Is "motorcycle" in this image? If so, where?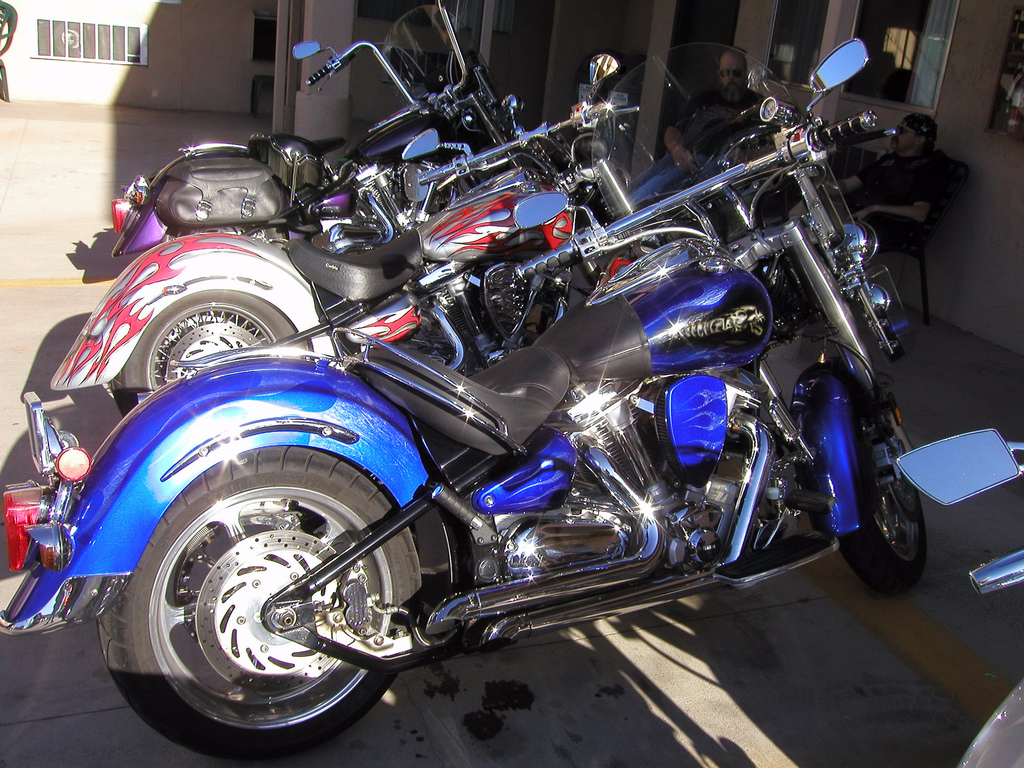
Yes, at x1=890, y1=415, x2=1023, y2=767.
